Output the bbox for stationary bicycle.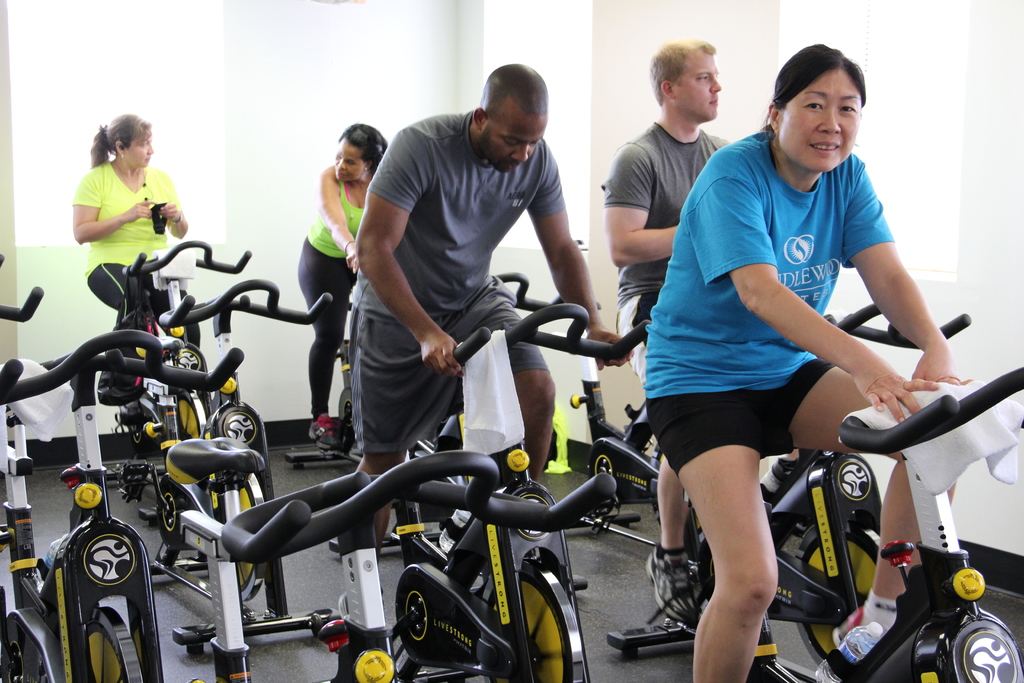
crop(164, 443, 617, 682).
